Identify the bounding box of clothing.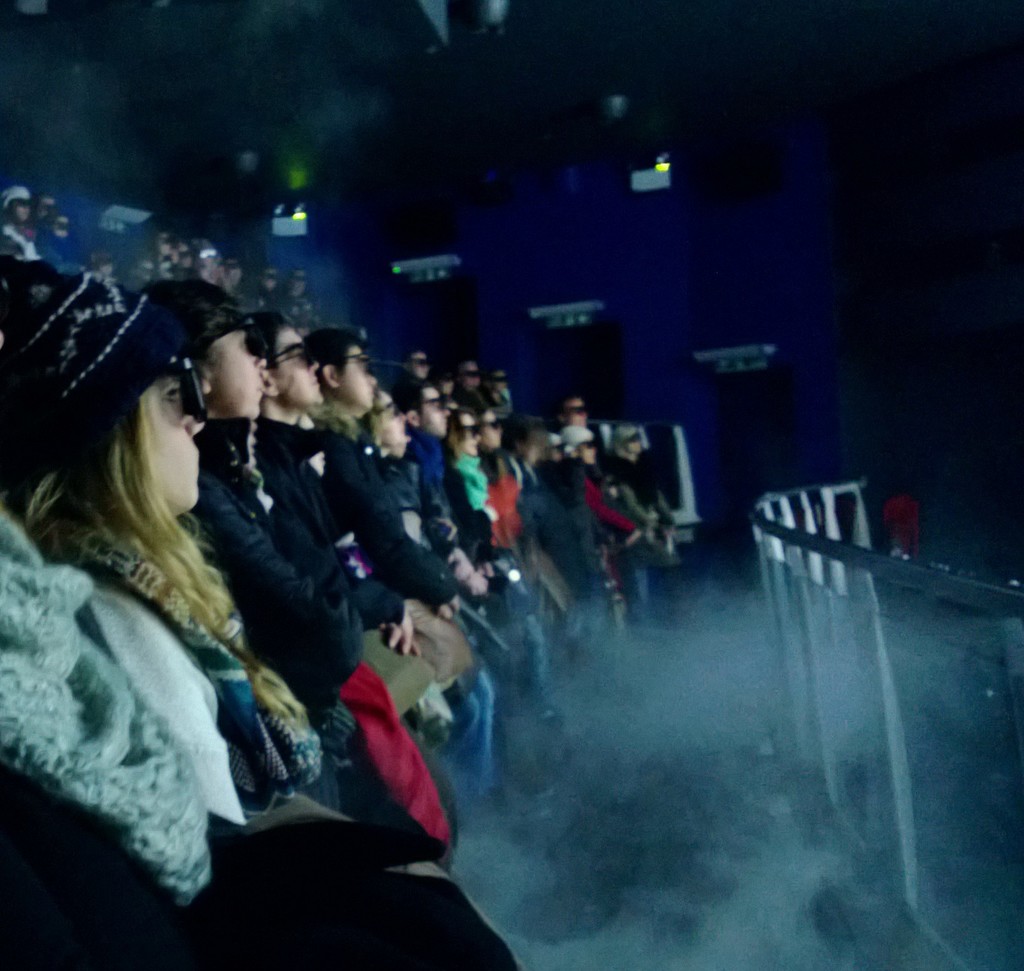
{"left": 0, "top": 495, "right": 521, "bottom": 970}.
